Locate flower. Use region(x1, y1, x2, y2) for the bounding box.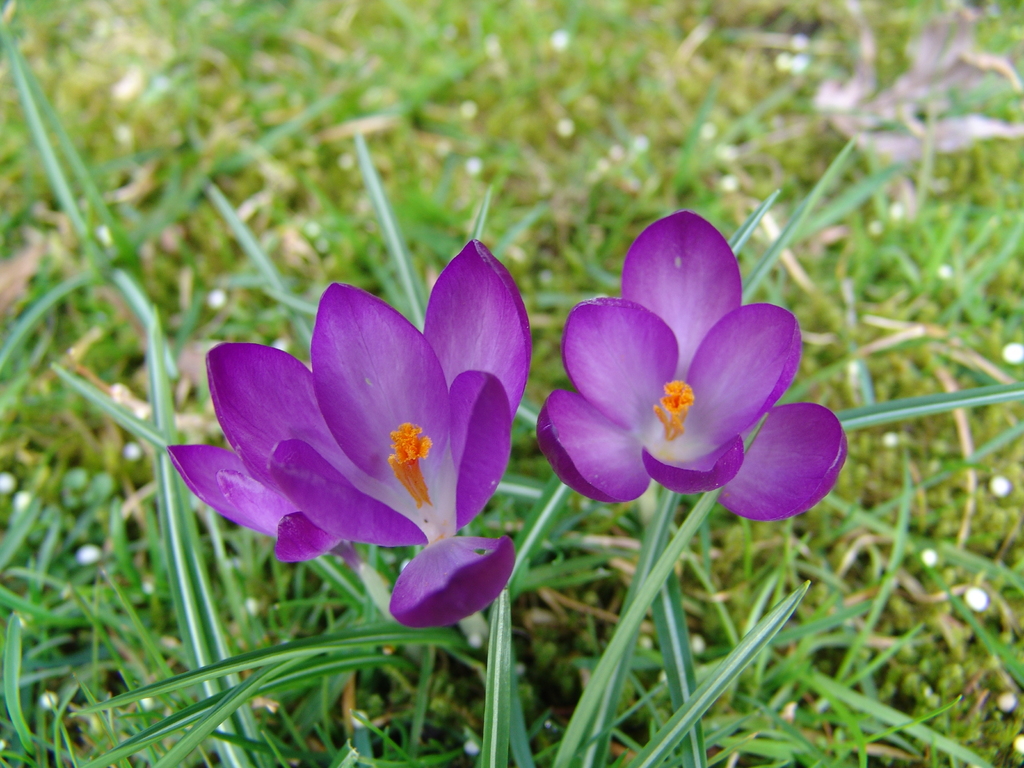
region(162, 239, 534, 627).
